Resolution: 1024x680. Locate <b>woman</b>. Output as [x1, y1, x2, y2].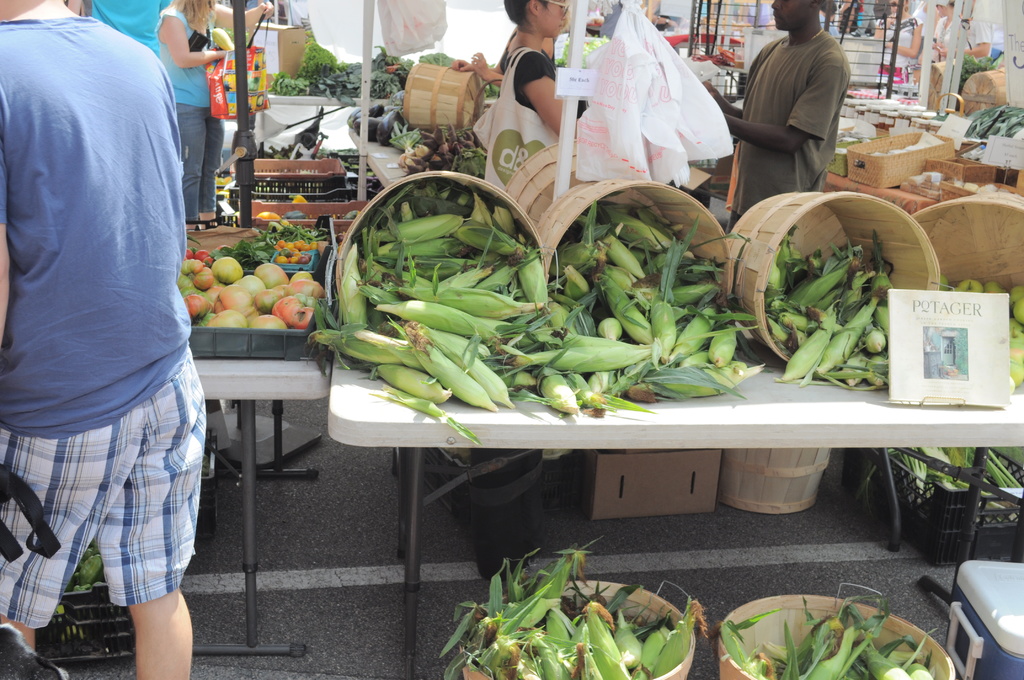
[922, 0, 998, 80].
